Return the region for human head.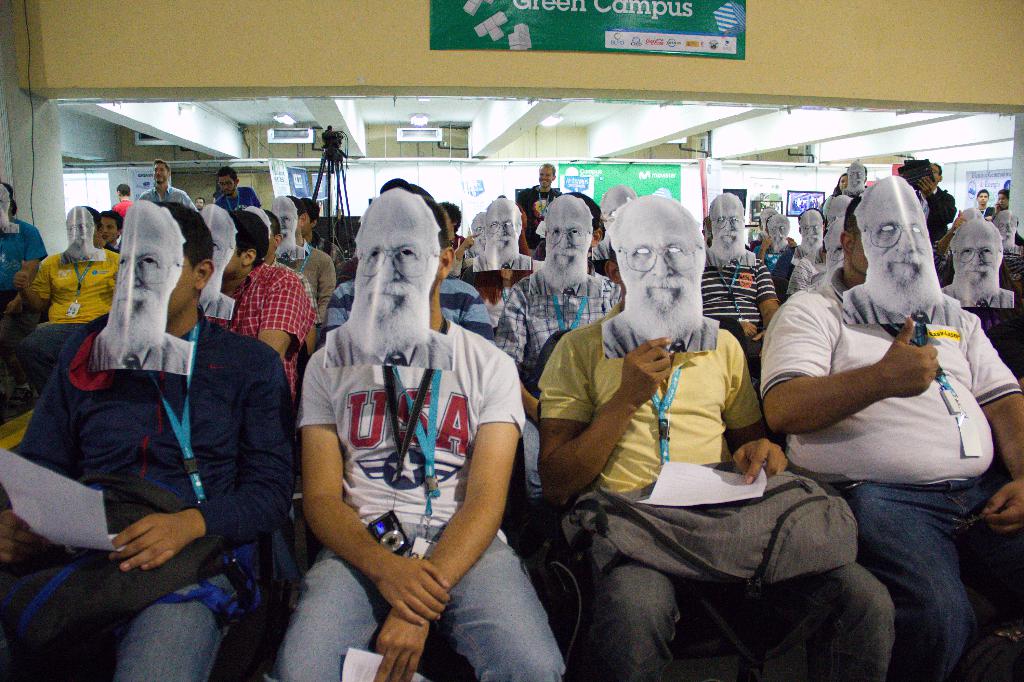
<region>763, 213, 790, 250</region>.
